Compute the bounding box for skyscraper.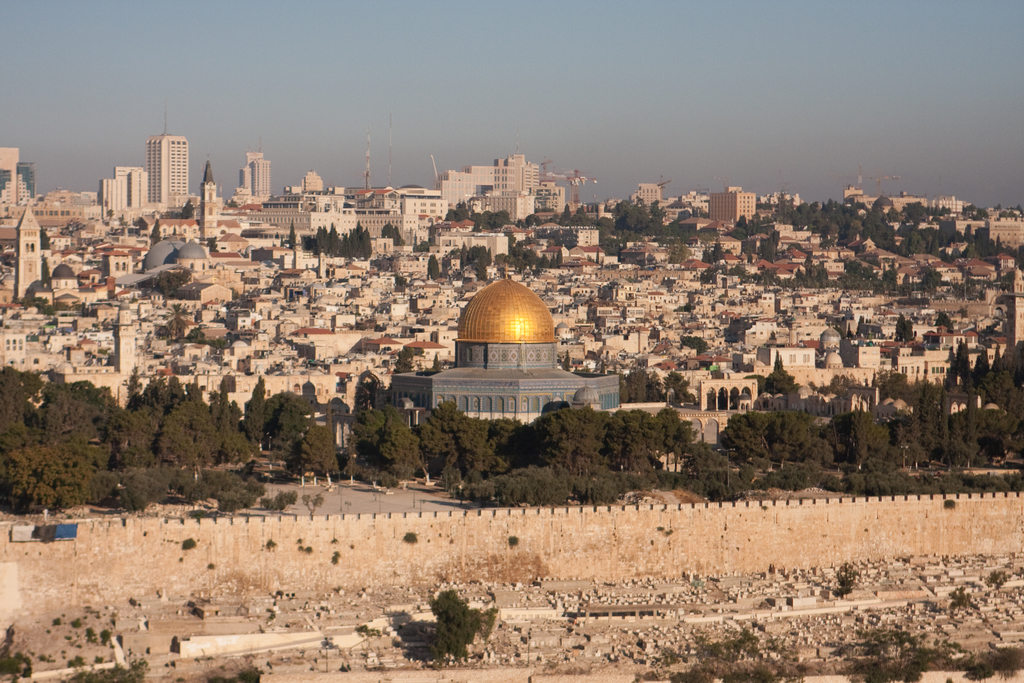
(234, 145, 270, 197).
